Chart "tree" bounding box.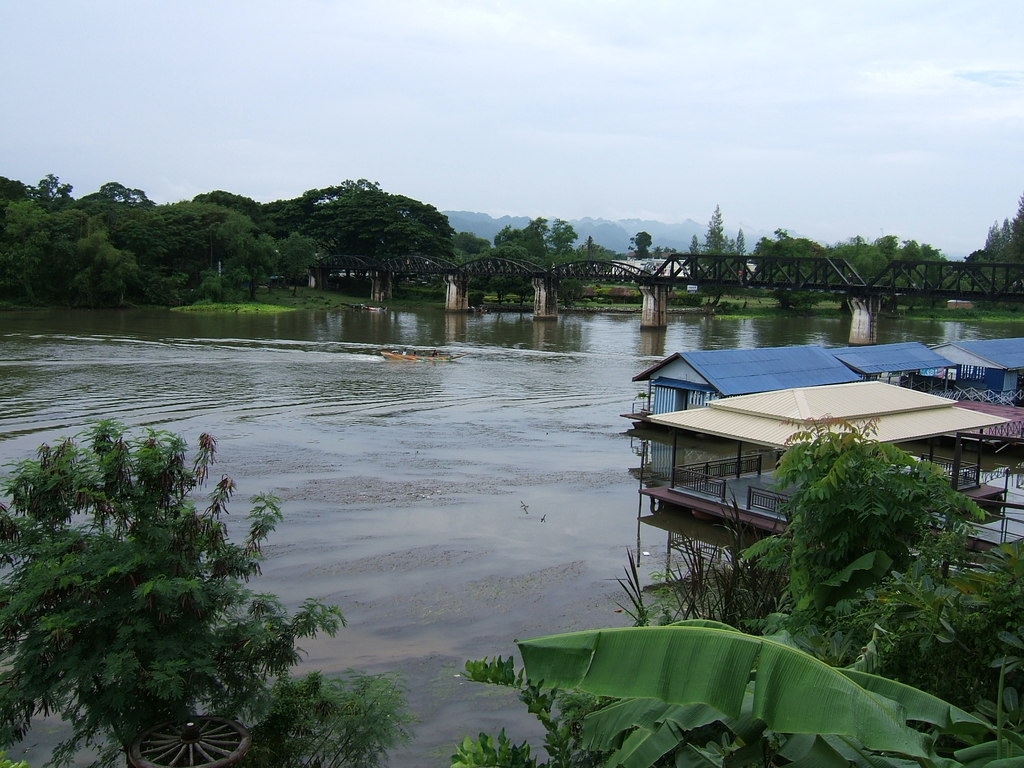
Charted: locate(833, 234, 887, 301).
